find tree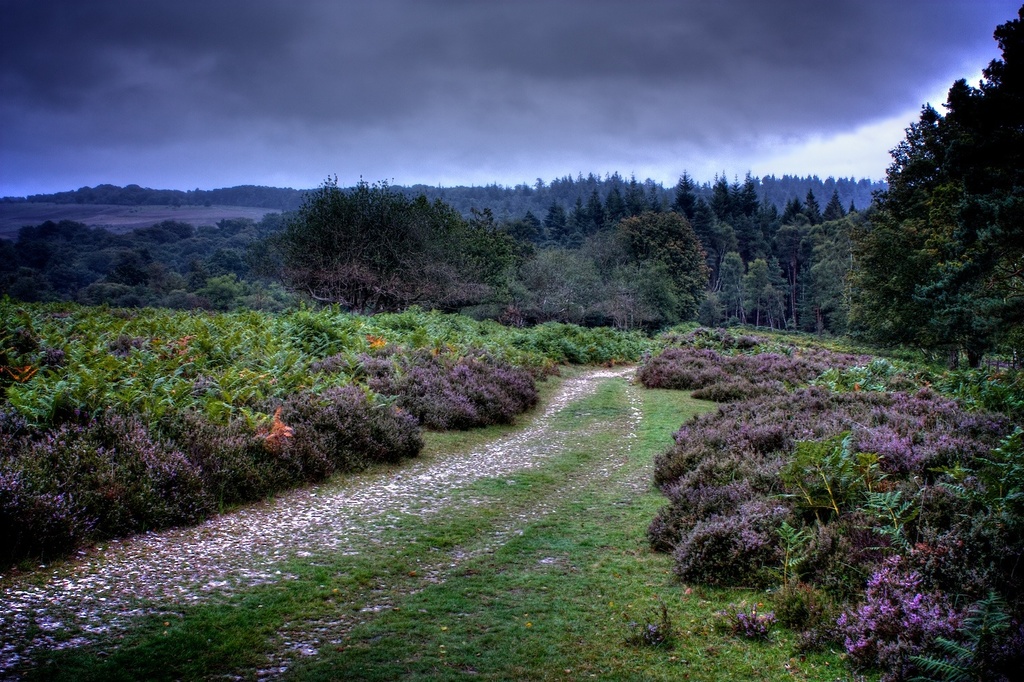
<box>223,199,310,319</box>
